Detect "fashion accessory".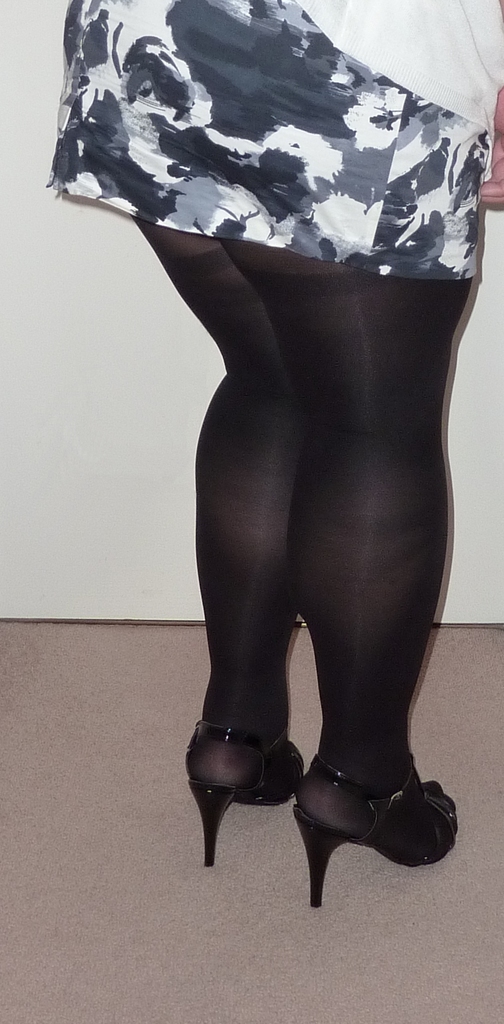
Detected at (285, 752, 460, 913).
